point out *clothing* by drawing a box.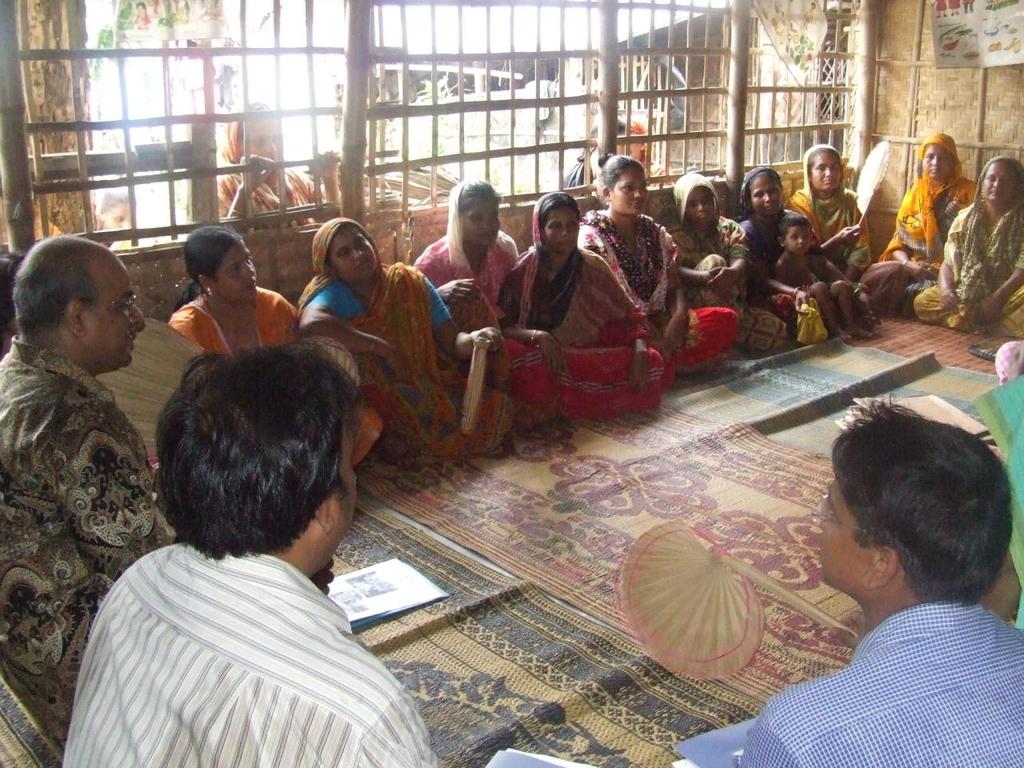
595 226 739 361.
